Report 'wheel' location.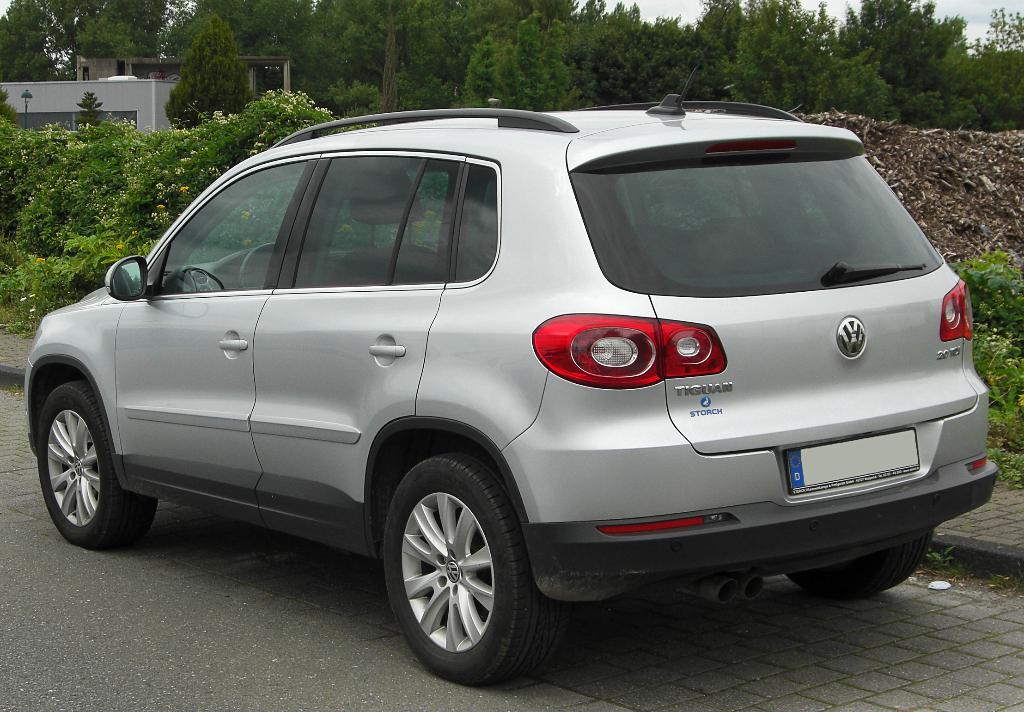
Report: box=[235, 240, 271, 291].
